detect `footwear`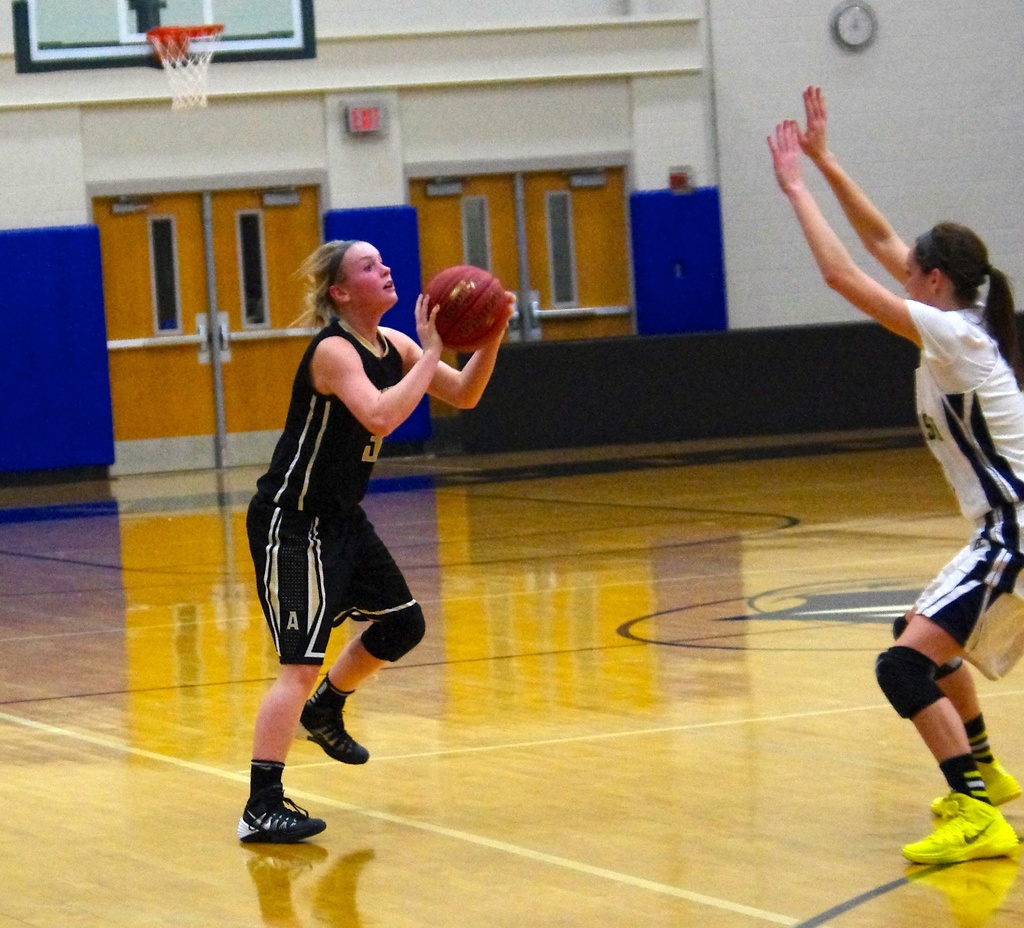
l=927, t=761, r=1020, b=812
